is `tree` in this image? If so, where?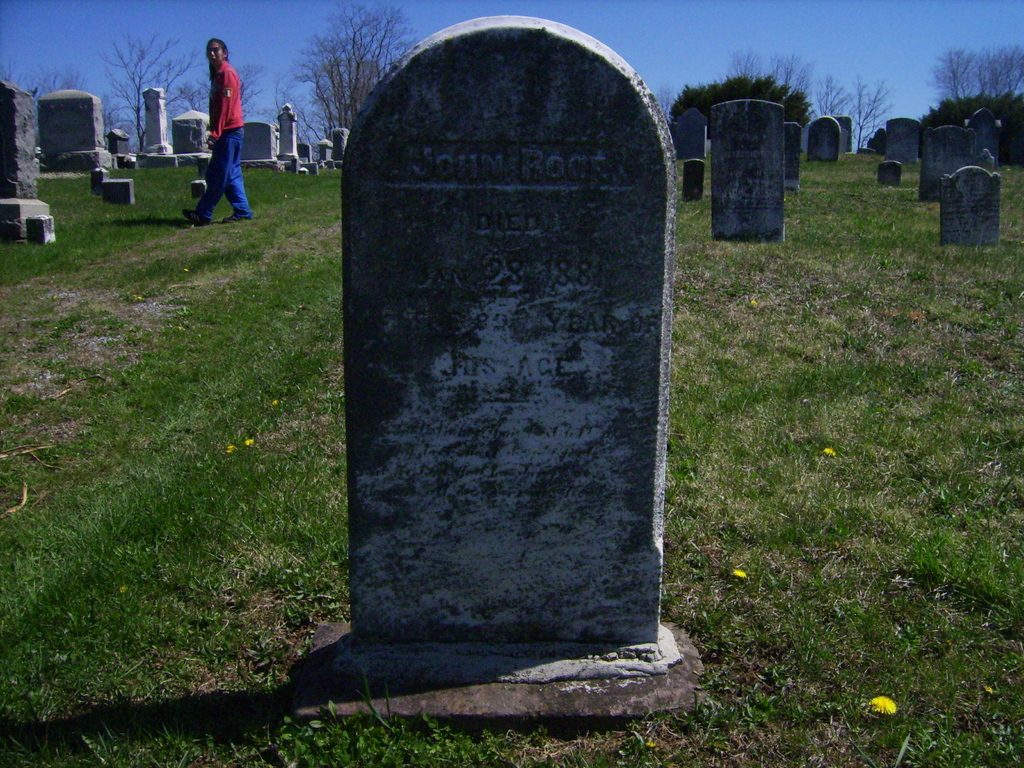
Yes, at select_region(287, 0, 415, 132).
